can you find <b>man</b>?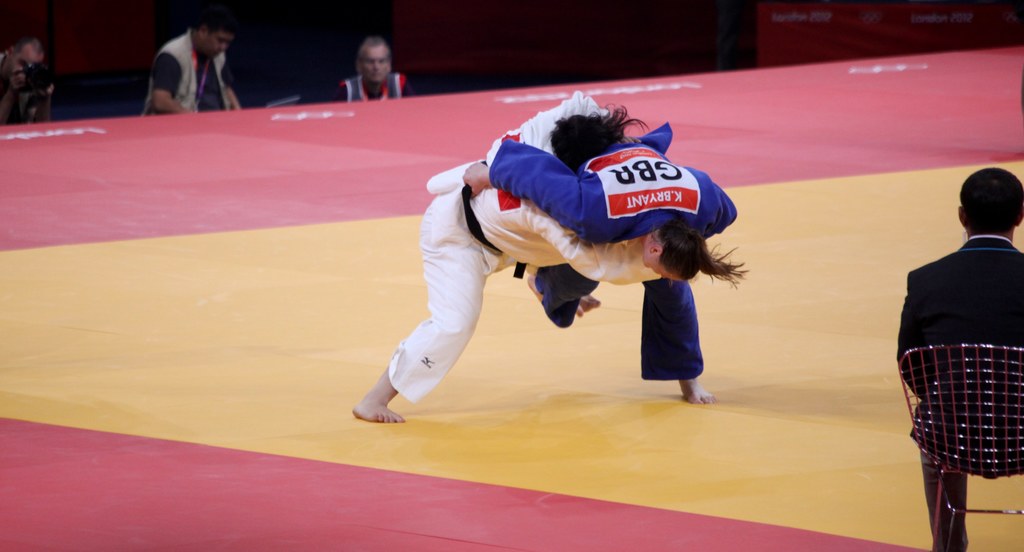
Yes, bounding box: l=456, t=119, r=742, b=409.
